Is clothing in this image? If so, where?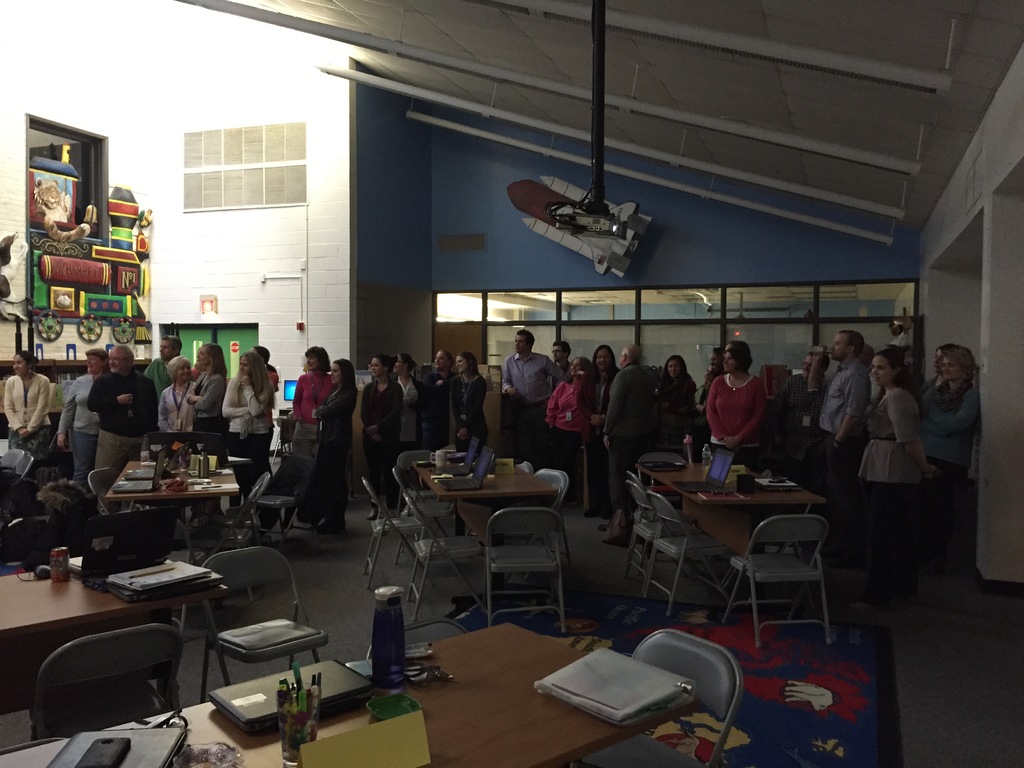
Yes, at [left=310, top=383, right=355, bottom=490].
